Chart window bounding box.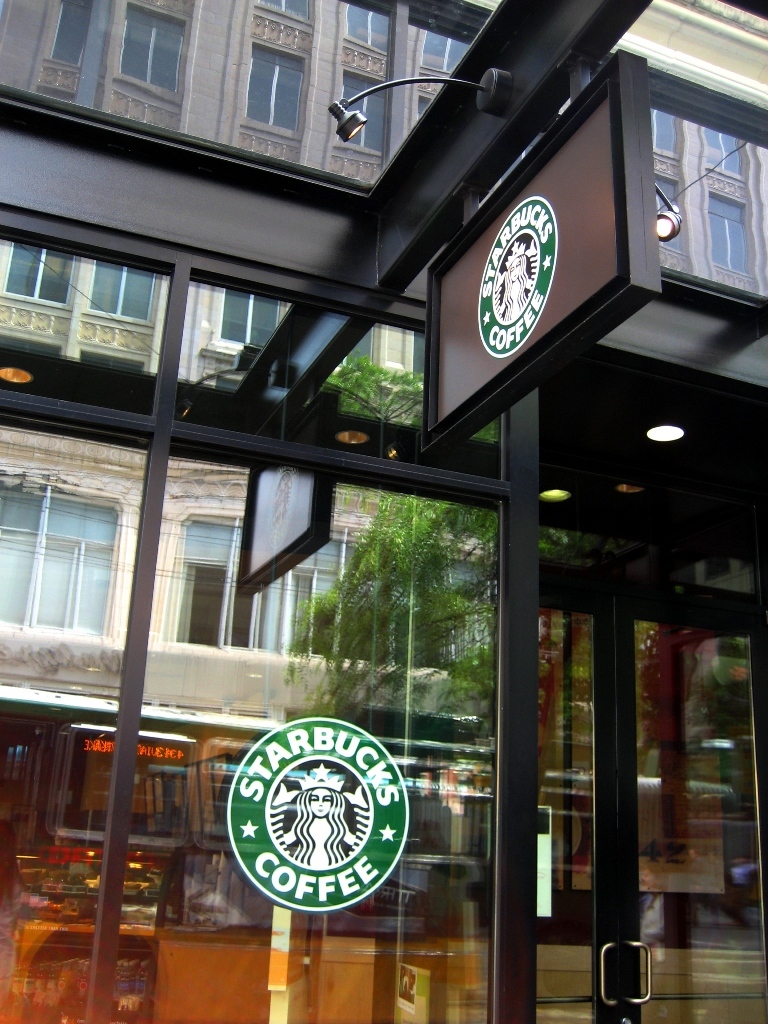
Charted: region(209, 288, 285, 347).
